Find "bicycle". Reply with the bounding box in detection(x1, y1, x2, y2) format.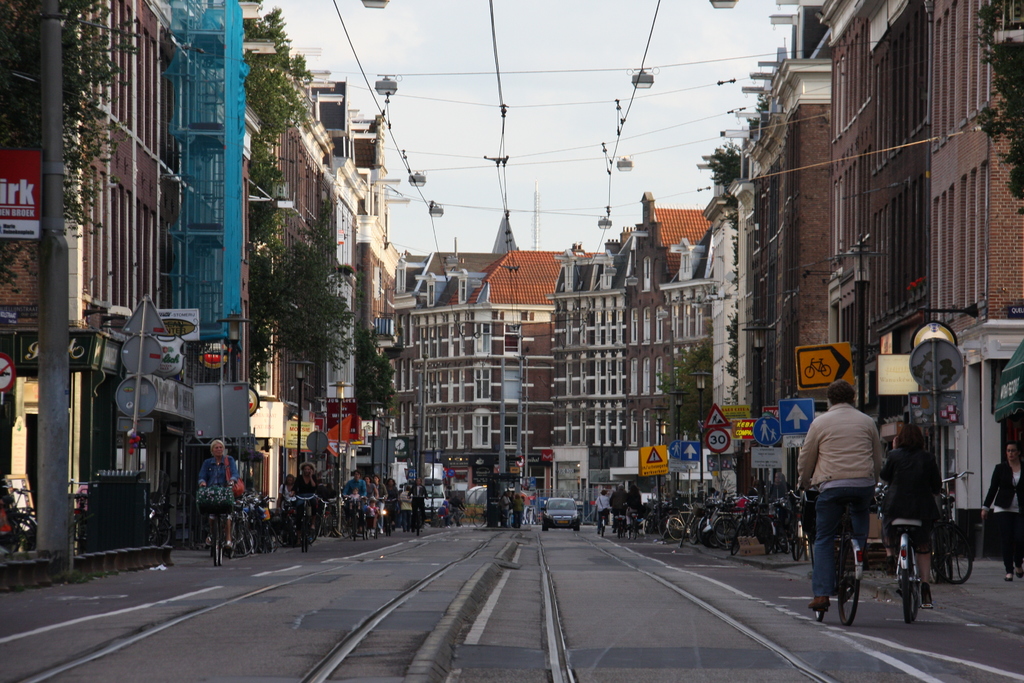
detection(940, 468, 976, 582).
